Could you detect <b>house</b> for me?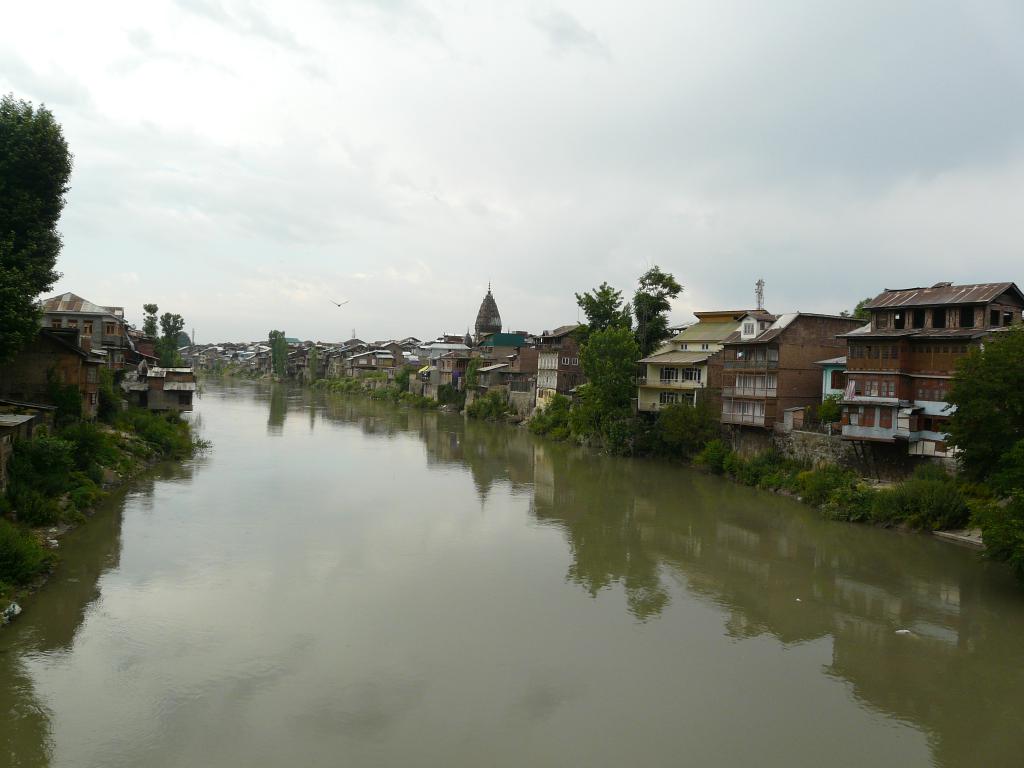
Detection result: Rect(456, 330, 540, 430).
